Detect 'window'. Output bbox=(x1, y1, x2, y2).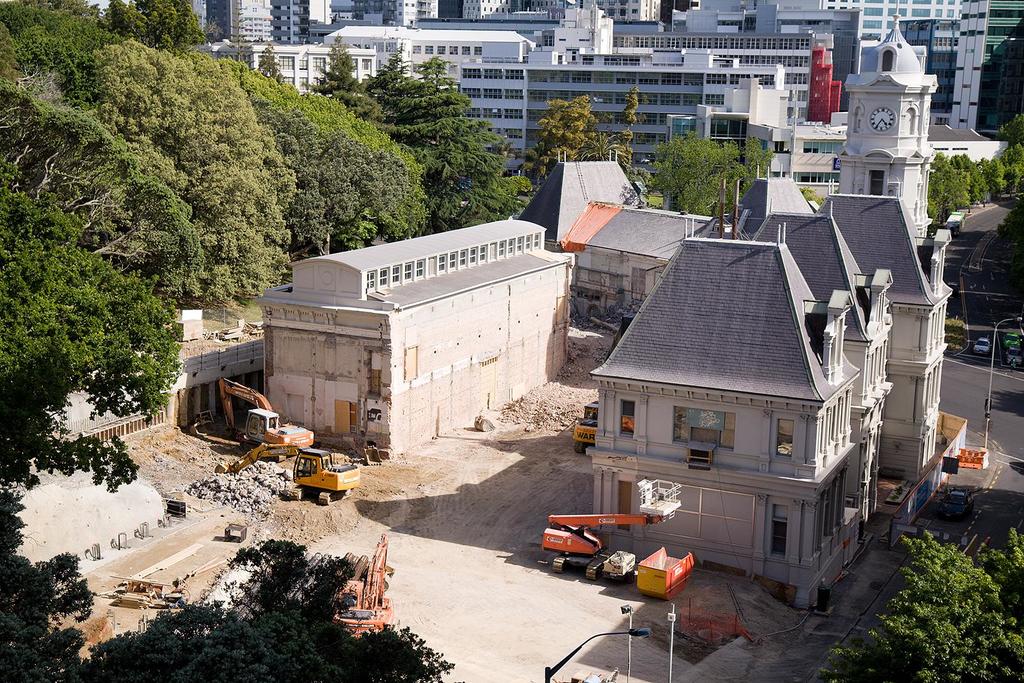
bbox=(413, 45, 422, 52).
